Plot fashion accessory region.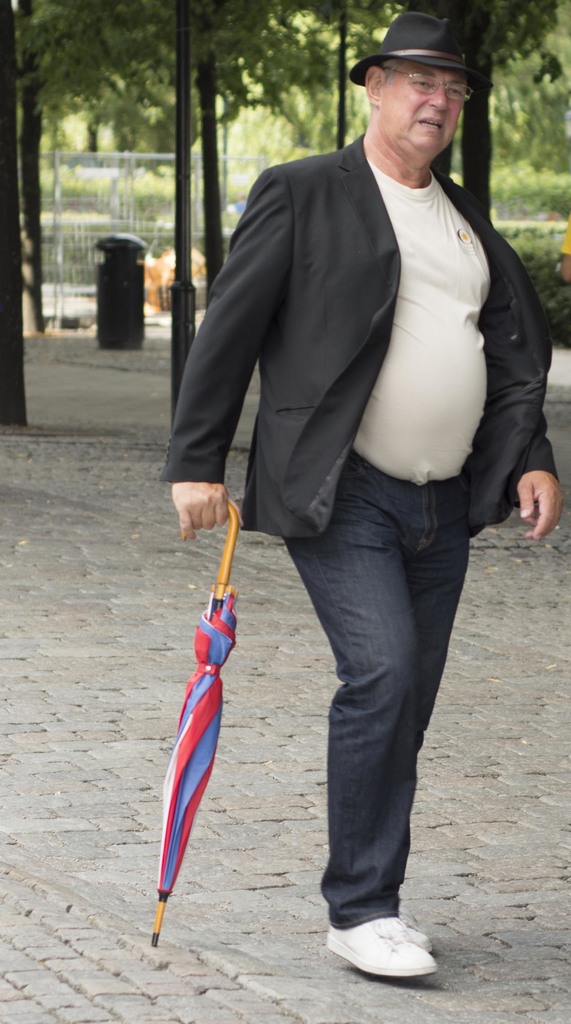
Plotted at <box>326,915,436,977</box>.
